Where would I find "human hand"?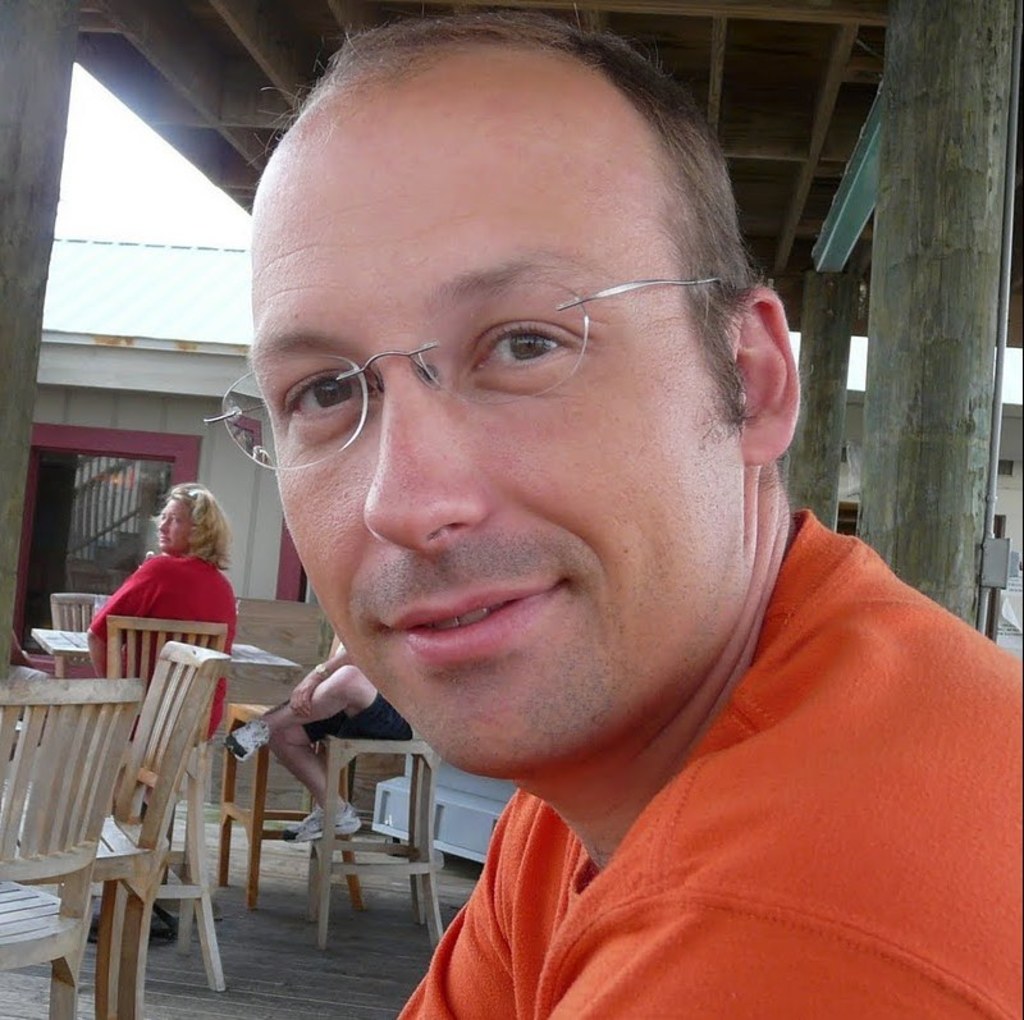
At 287:673:319:723.
